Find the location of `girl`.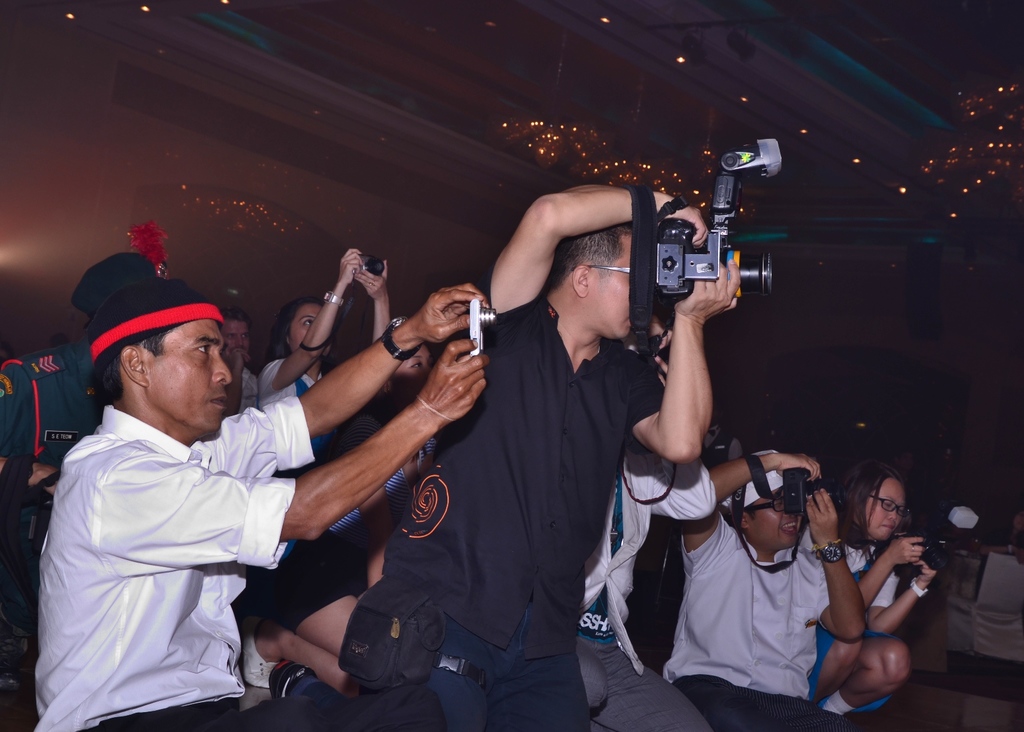
Location: x1=234 y1=346 x2=445 y2=699.
